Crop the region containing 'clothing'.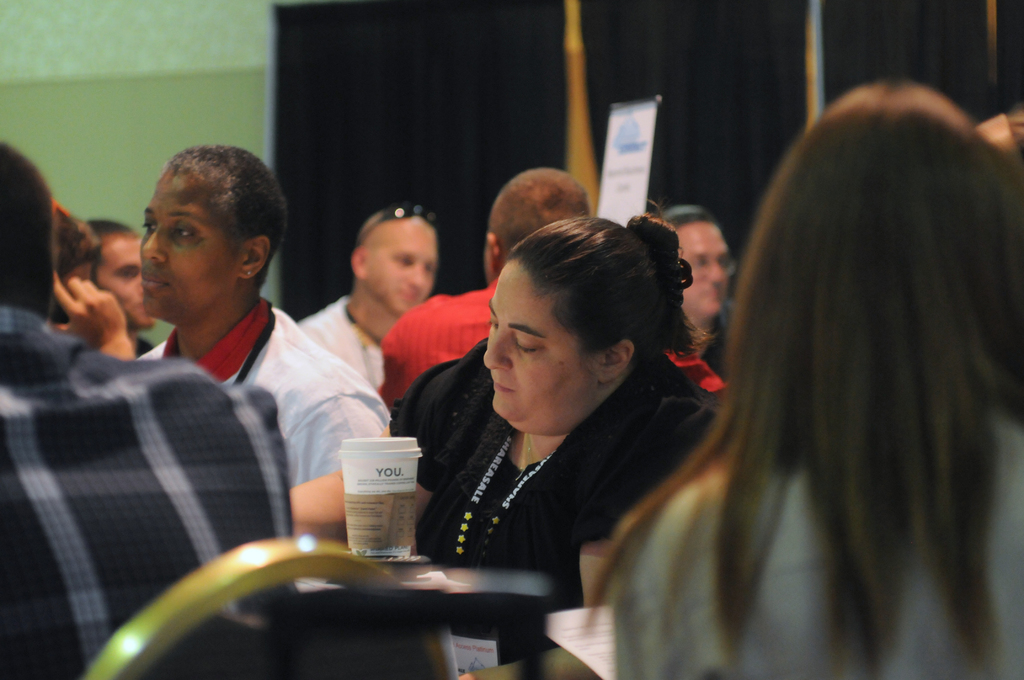
Crop region: 136:300:397:584.
